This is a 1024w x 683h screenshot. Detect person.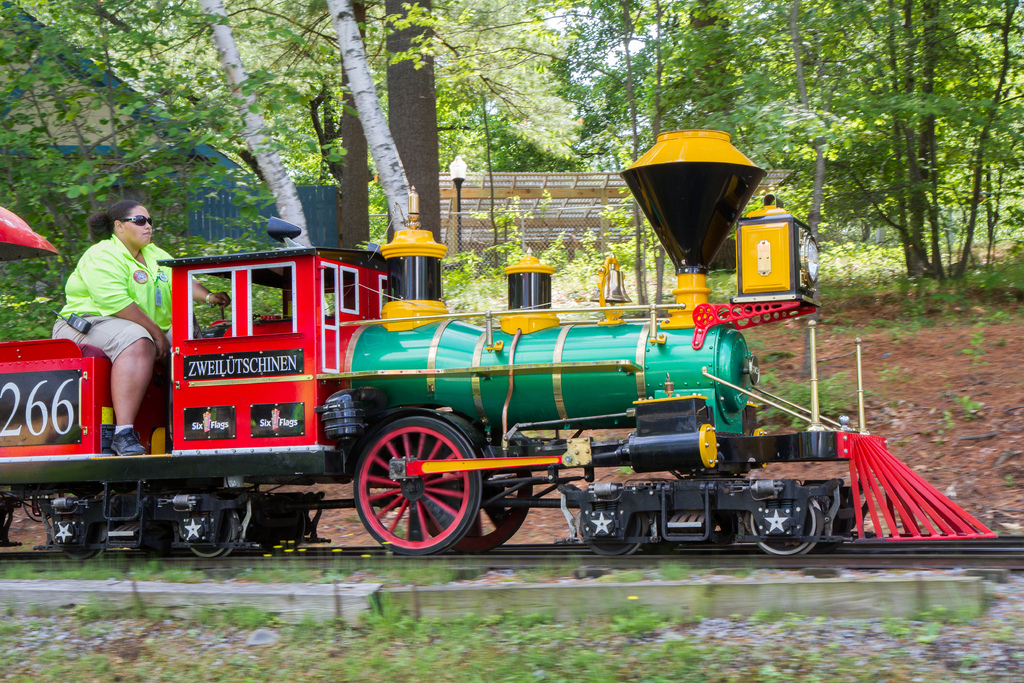
l=56, t=199, r=232, b=456.
